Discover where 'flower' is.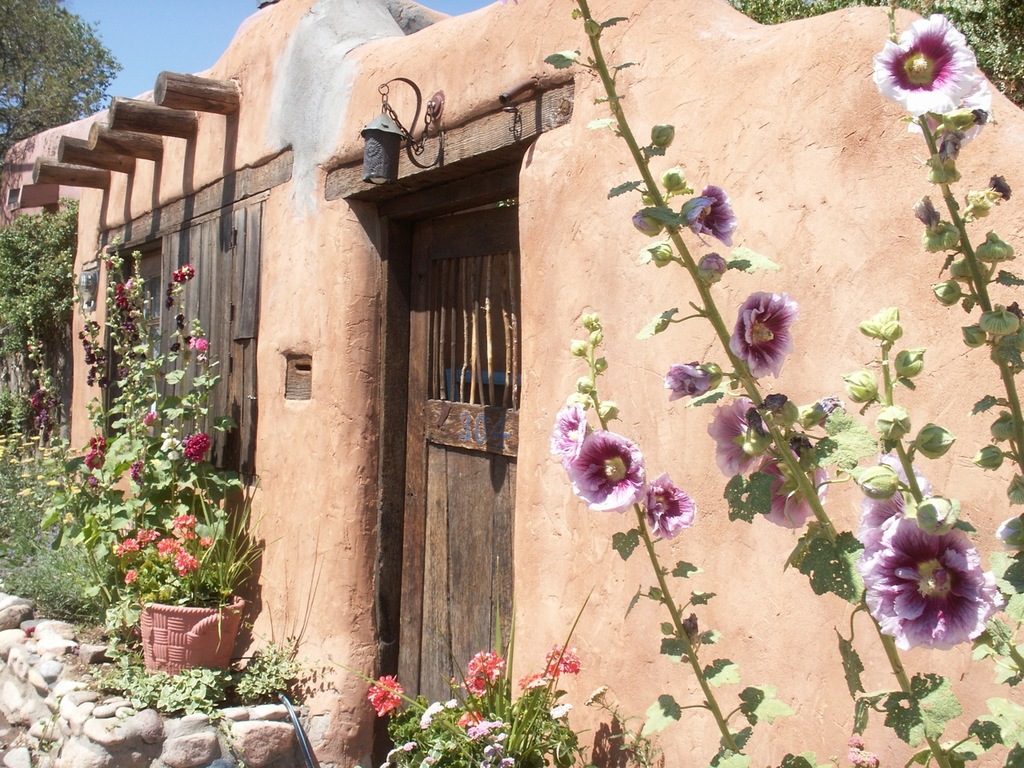
Discovered at detection(866, 504, 1001, 657).
